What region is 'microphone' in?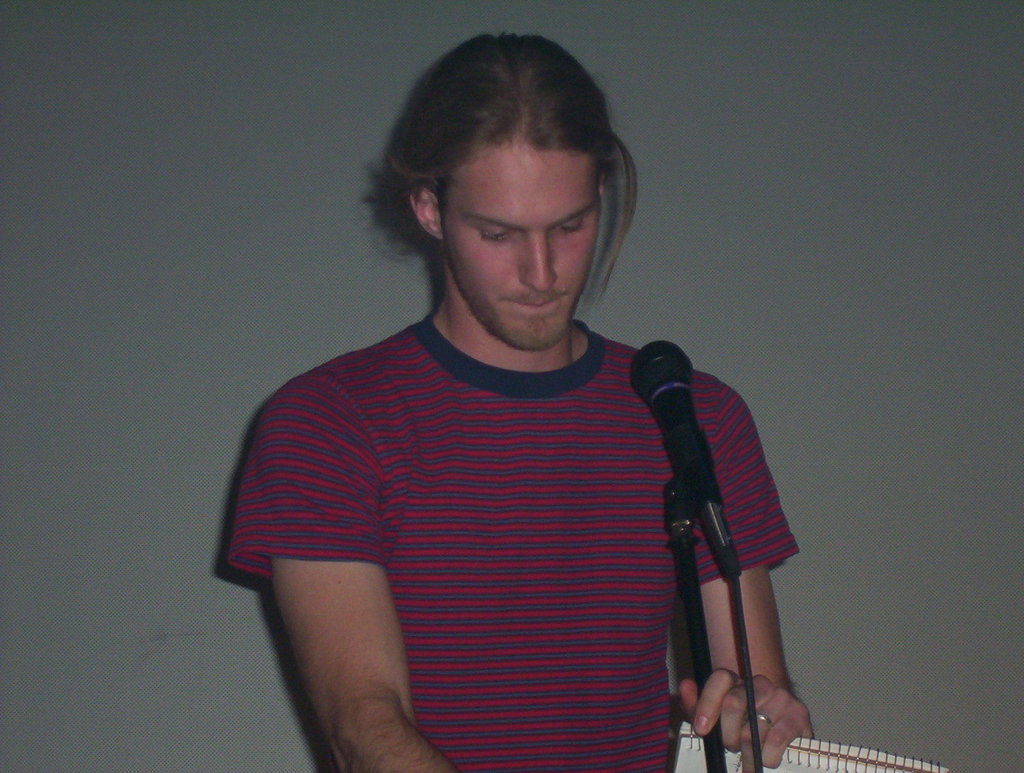
(x1=625, y1=334, x2=748, y2=594).
